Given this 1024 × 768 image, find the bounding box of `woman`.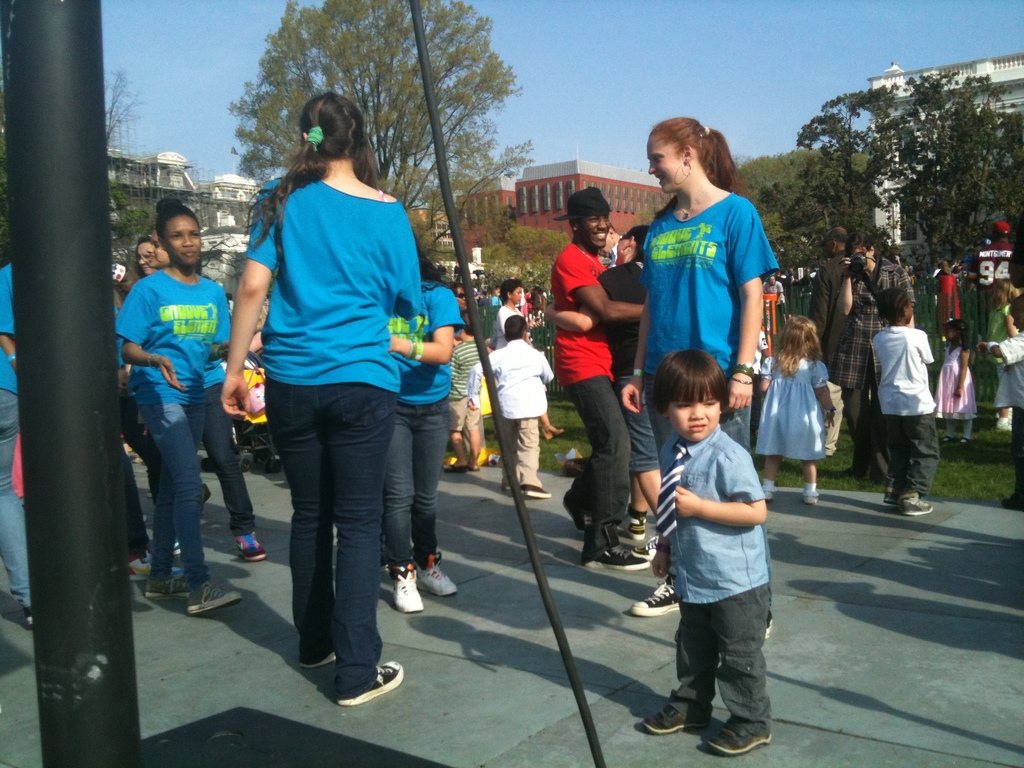
Rect(822, 234, 919, 511).
